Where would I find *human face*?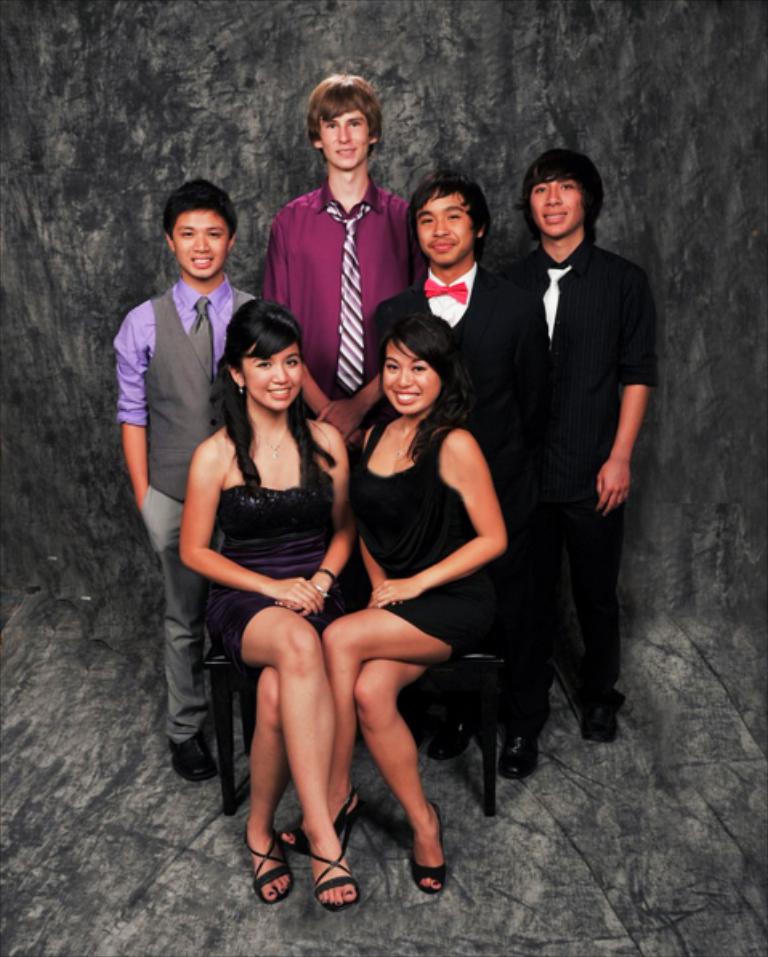
At (316, 101, 378, 176).
